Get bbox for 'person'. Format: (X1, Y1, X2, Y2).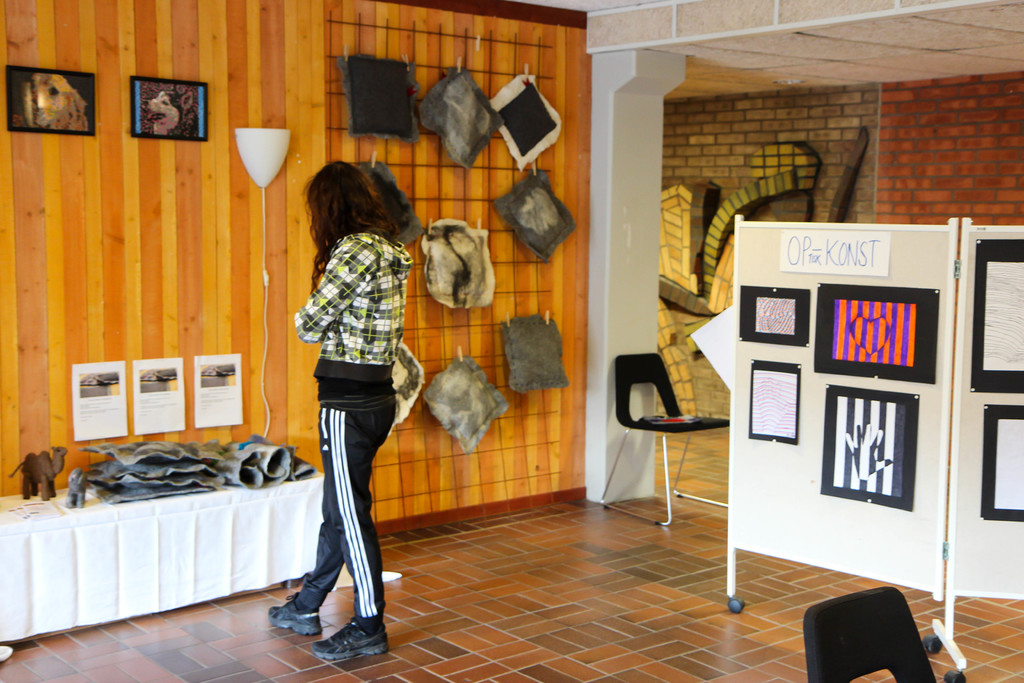
(255, 155, 405, 664).
